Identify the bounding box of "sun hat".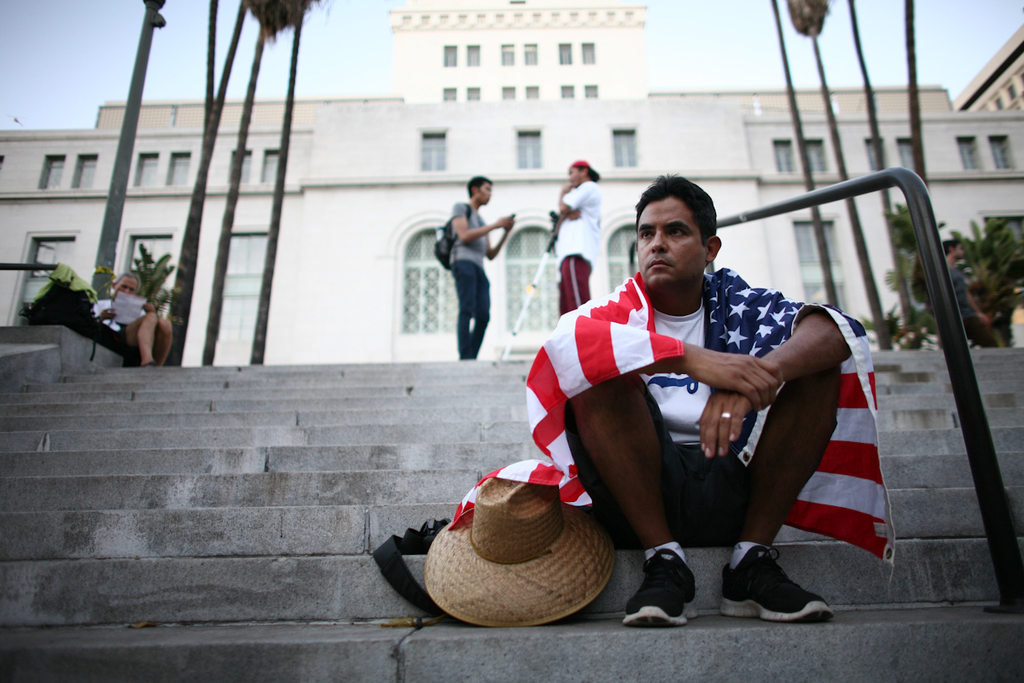
l=422, t=471, r=613, b=620.
